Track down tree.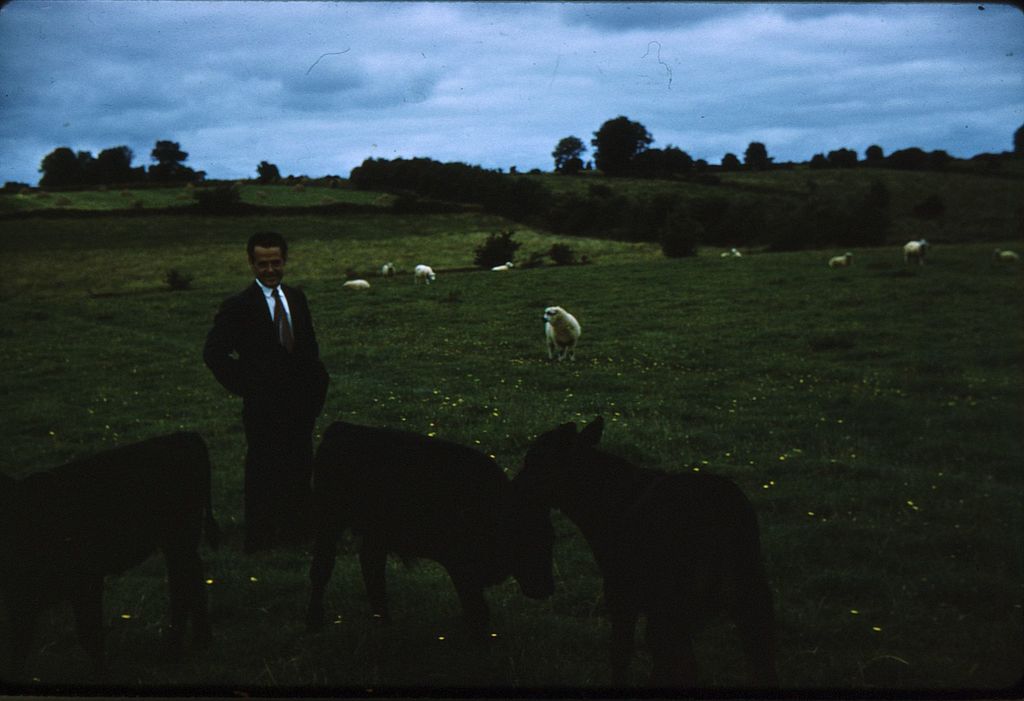
Tracked to (left=868, top=147, right=884, bottom=157).
